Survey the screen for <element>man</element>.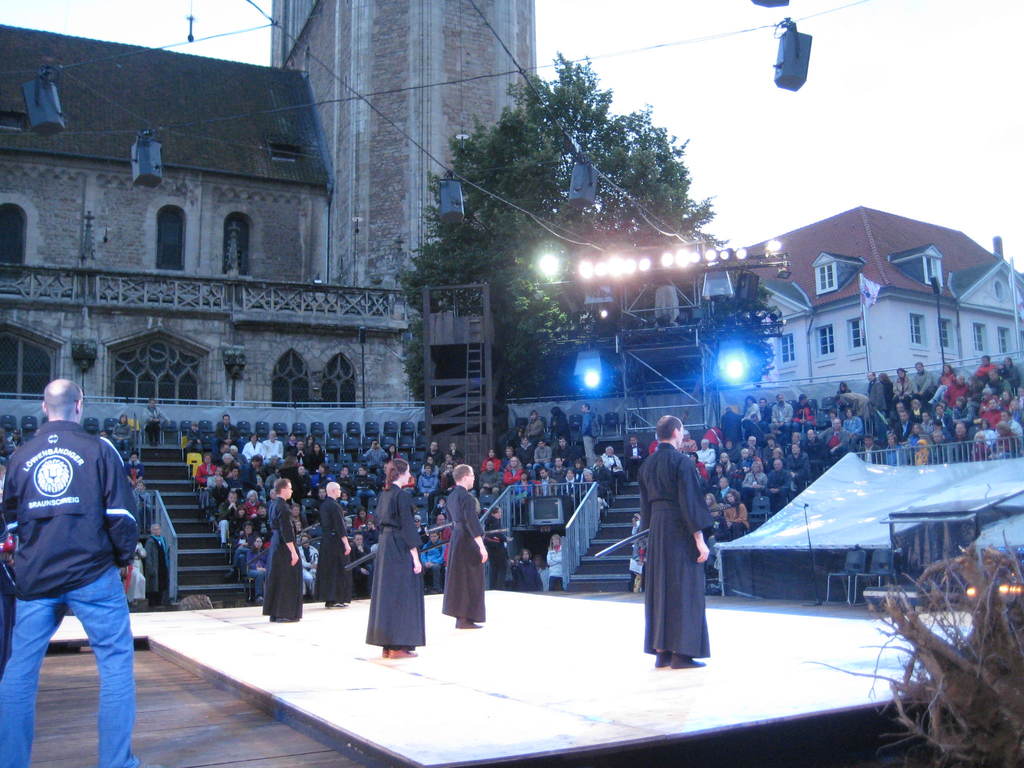
Survey found: bbox(911, 414, 936, 433).
